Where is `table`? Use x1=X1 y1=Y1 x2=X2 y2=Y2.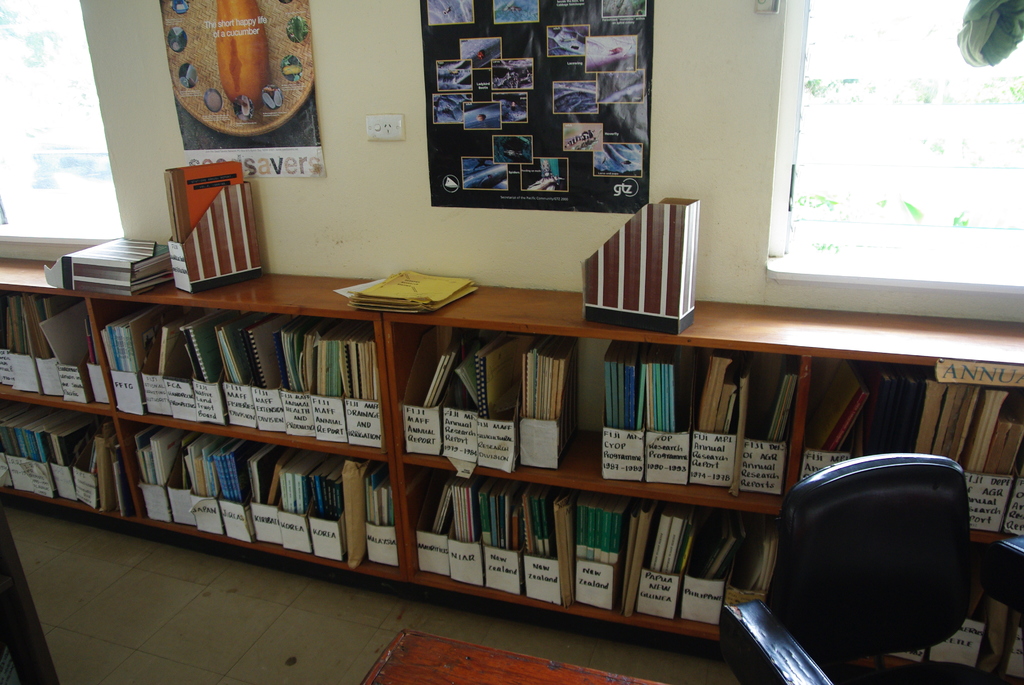
x1=362 y1=633 x2=655 y2=684.
